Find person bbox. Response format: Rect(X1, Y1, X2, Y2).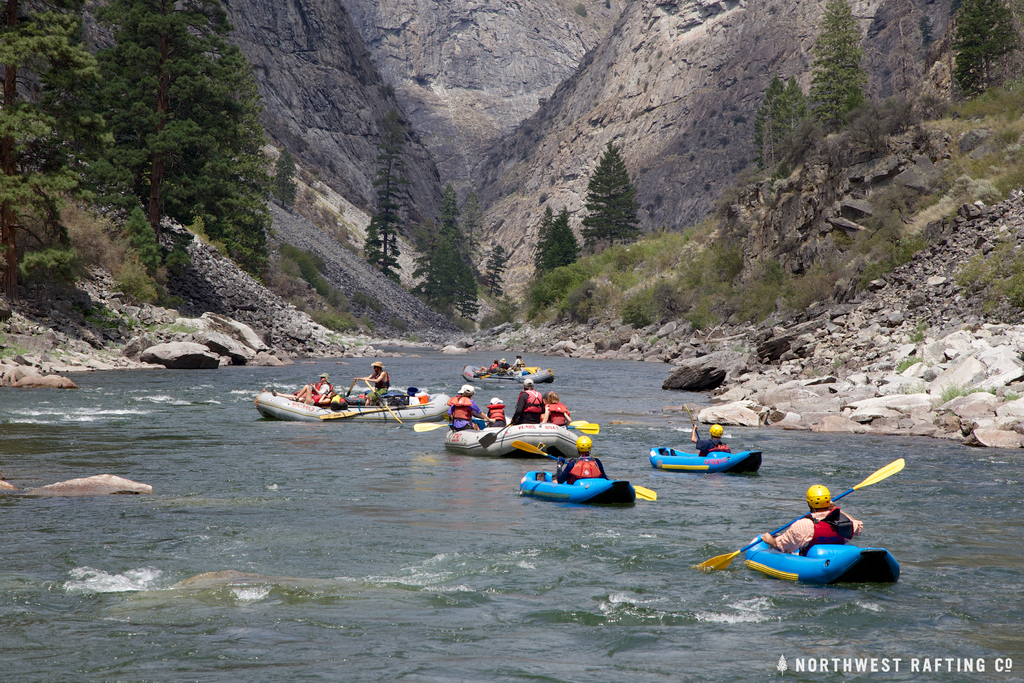
Rect(555, 436, 611, 482).
